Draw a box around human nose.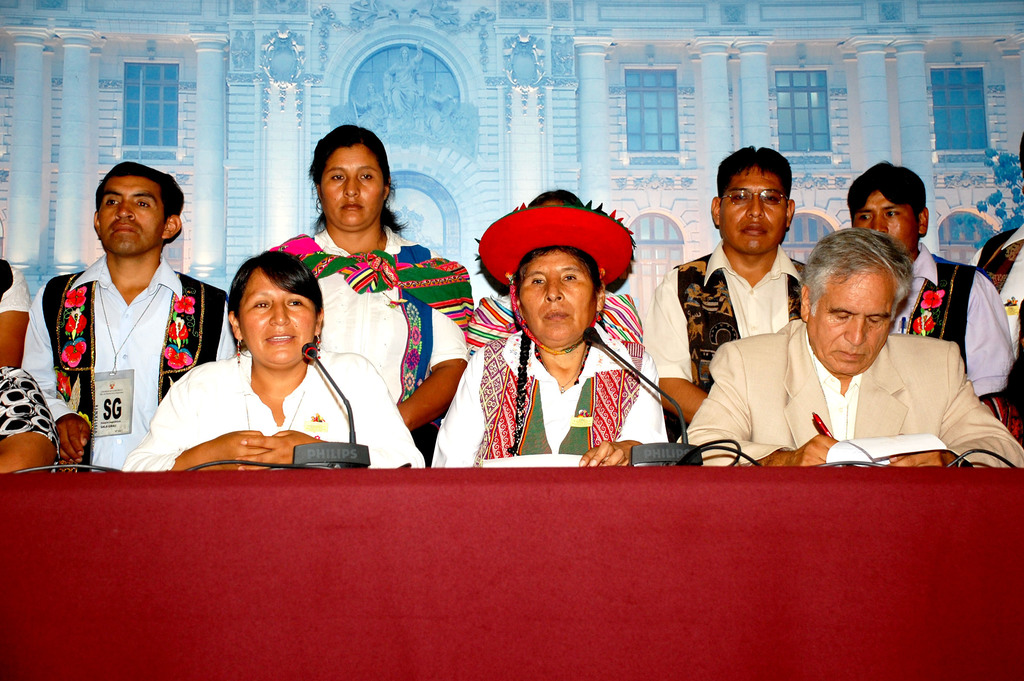
<region>746, 195, 761, 217</region>.
